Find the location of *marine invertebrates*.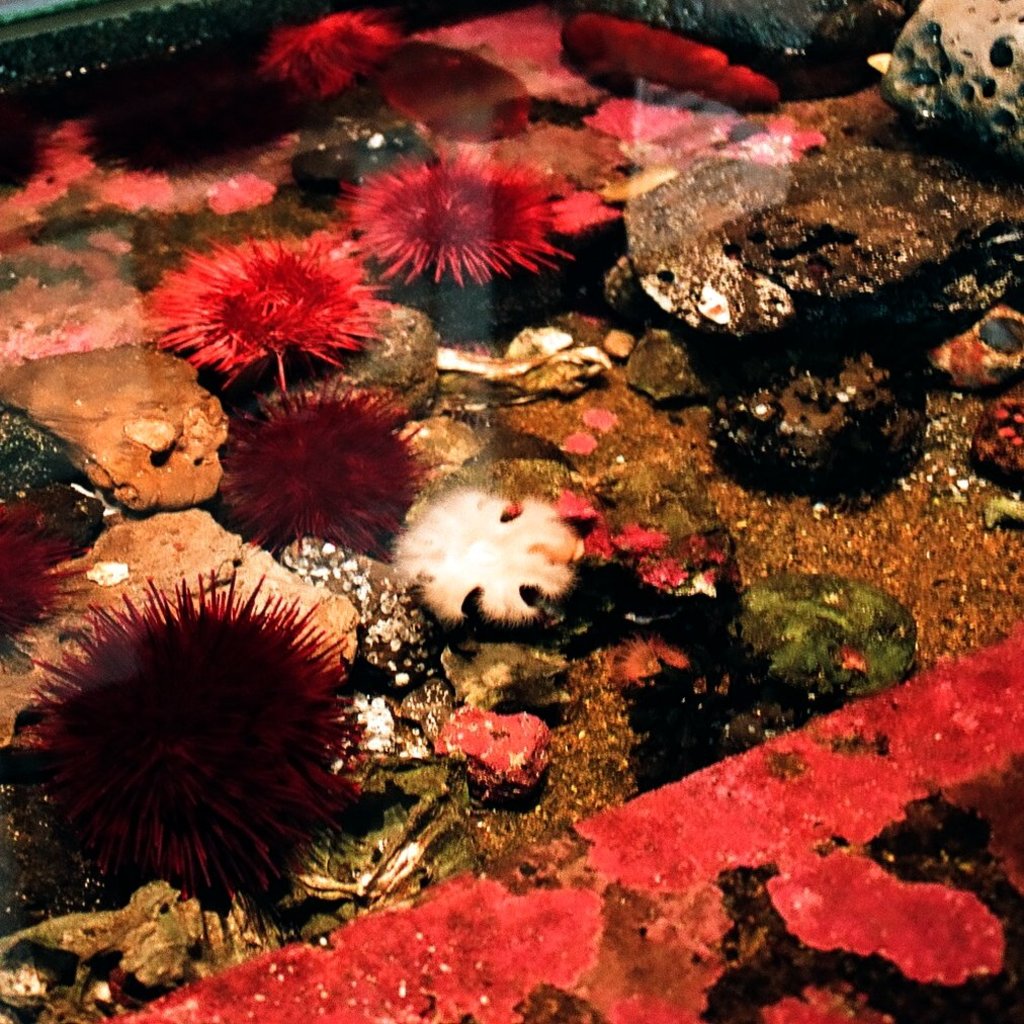
Location: 3/456/111/682.
